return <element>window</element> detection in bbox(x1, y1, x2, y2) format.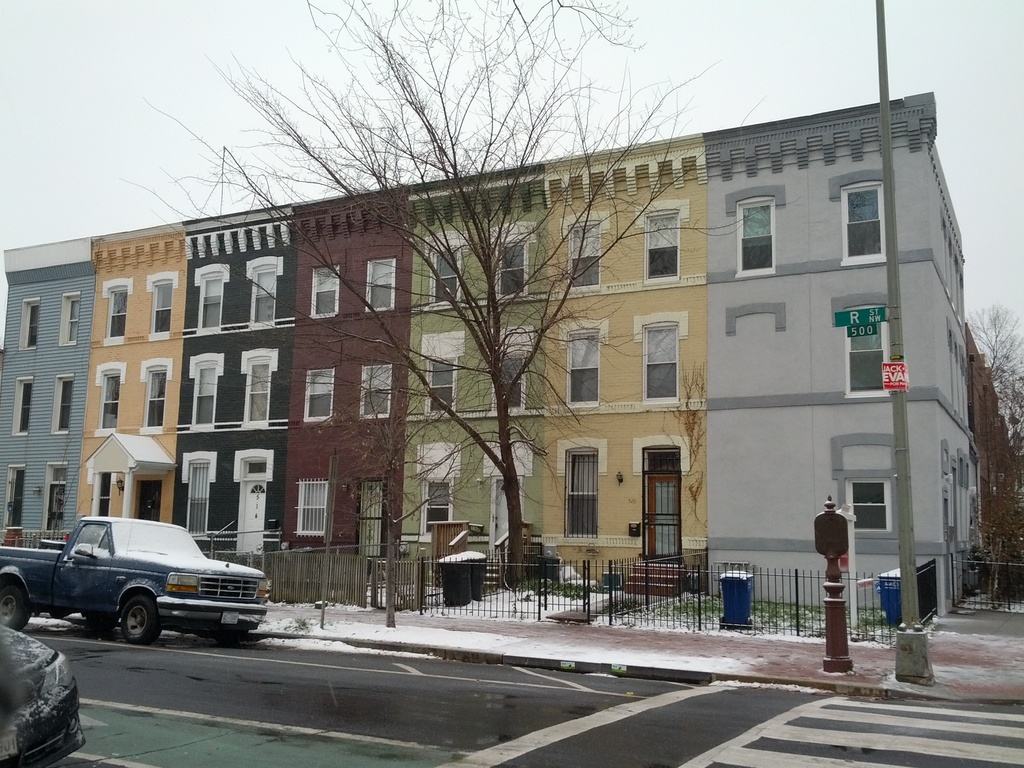
bbox(144, 367, 163, 426).
